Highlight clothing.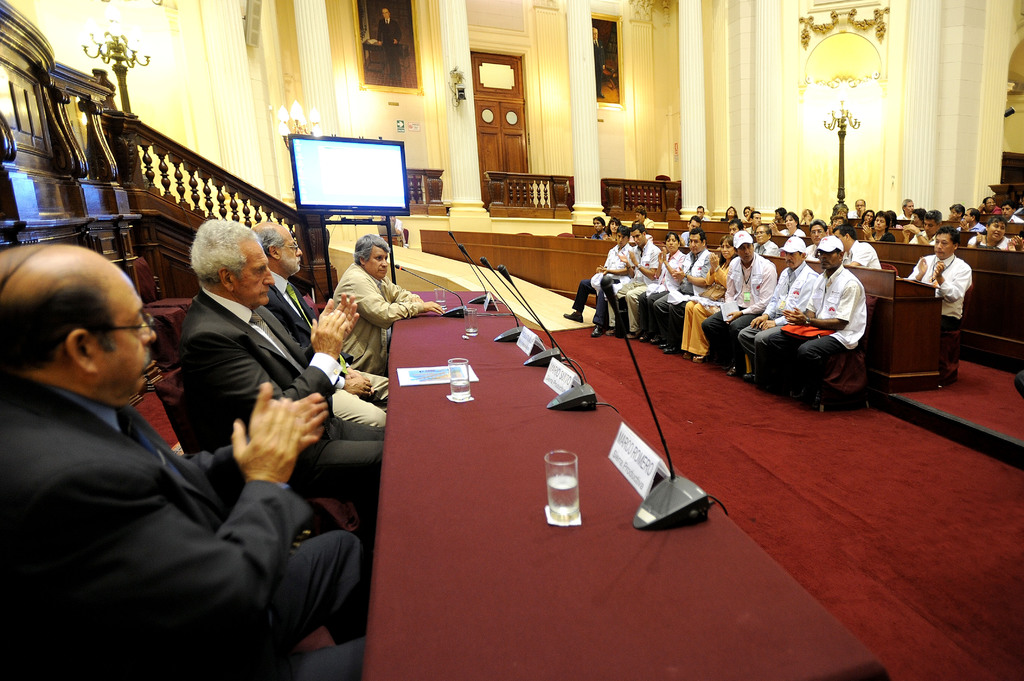
Highlighted region: detection(606, 233, 616, 239).
